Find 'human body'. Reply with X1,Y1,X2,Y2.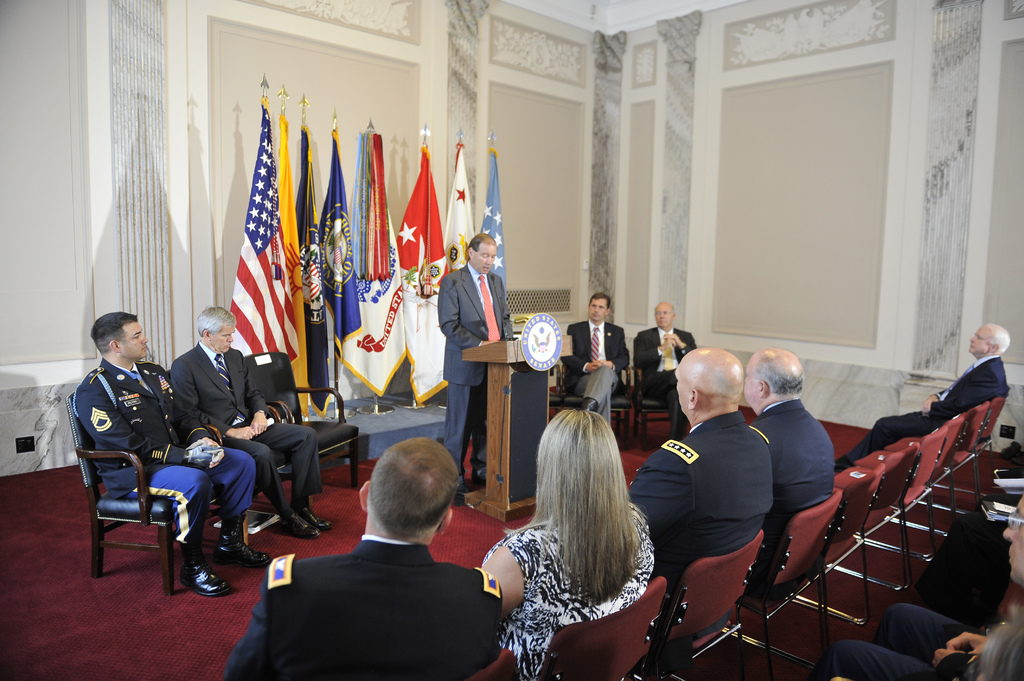
472,410,675,680.
